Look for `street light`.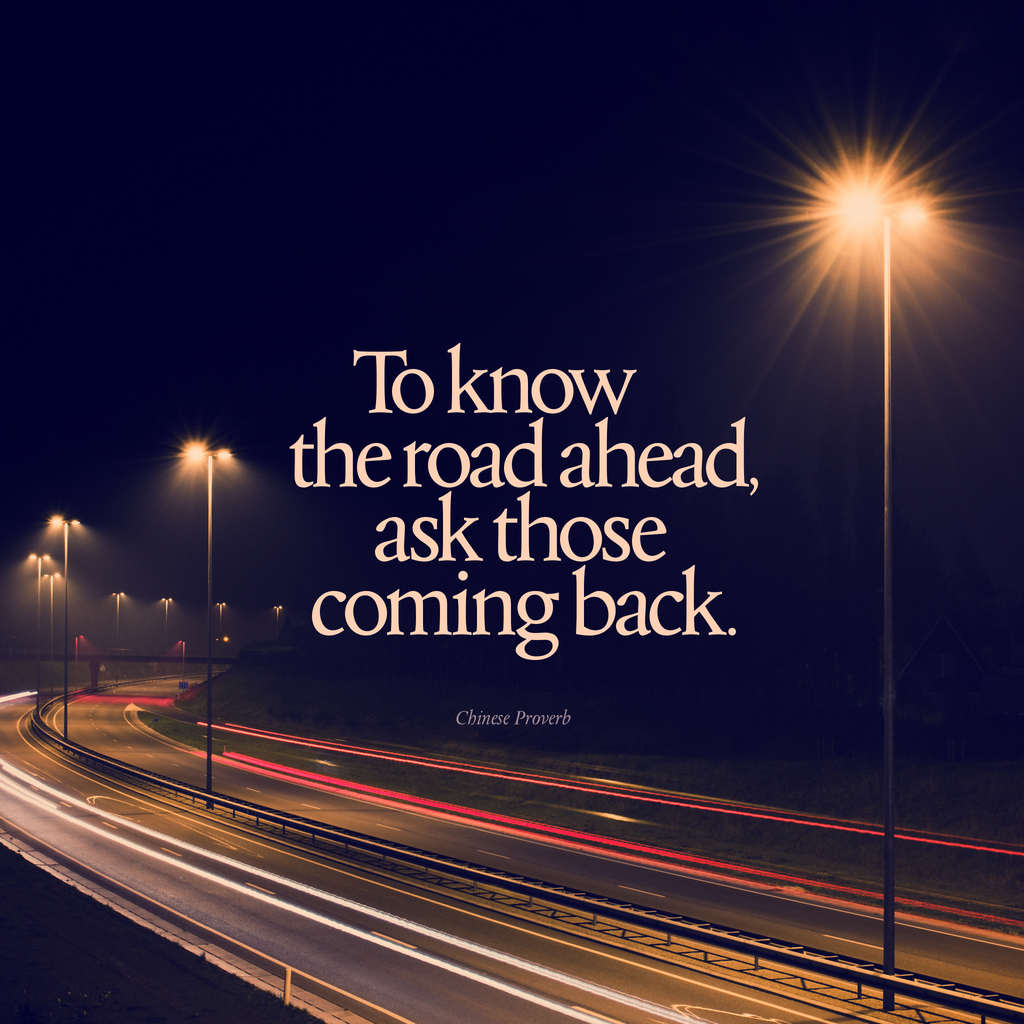
Found: [left=823, top=172, right=931, bottom=1016].
